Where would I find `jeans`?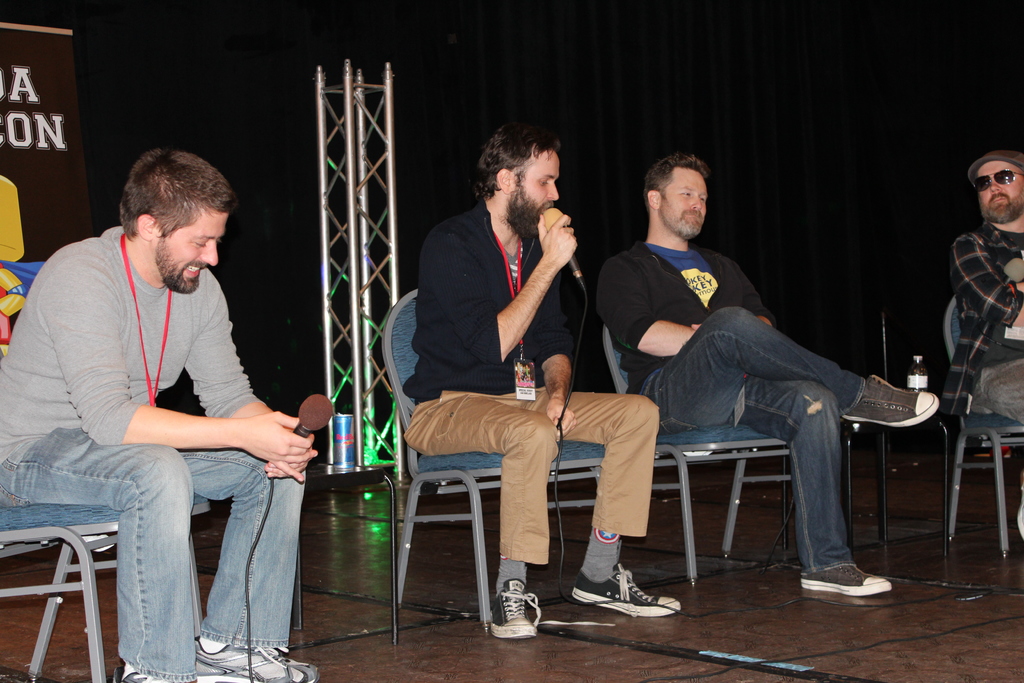
At detection(634, 302, 873, 583).
